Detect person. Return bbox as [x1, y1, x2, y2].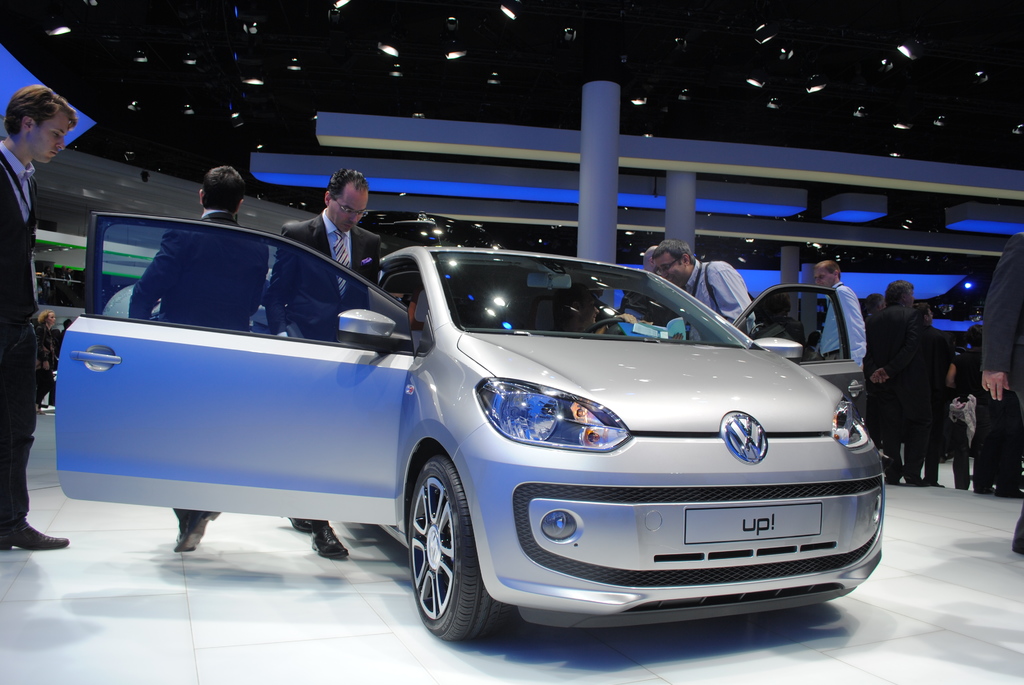
[981, 228, 1023, 556].
